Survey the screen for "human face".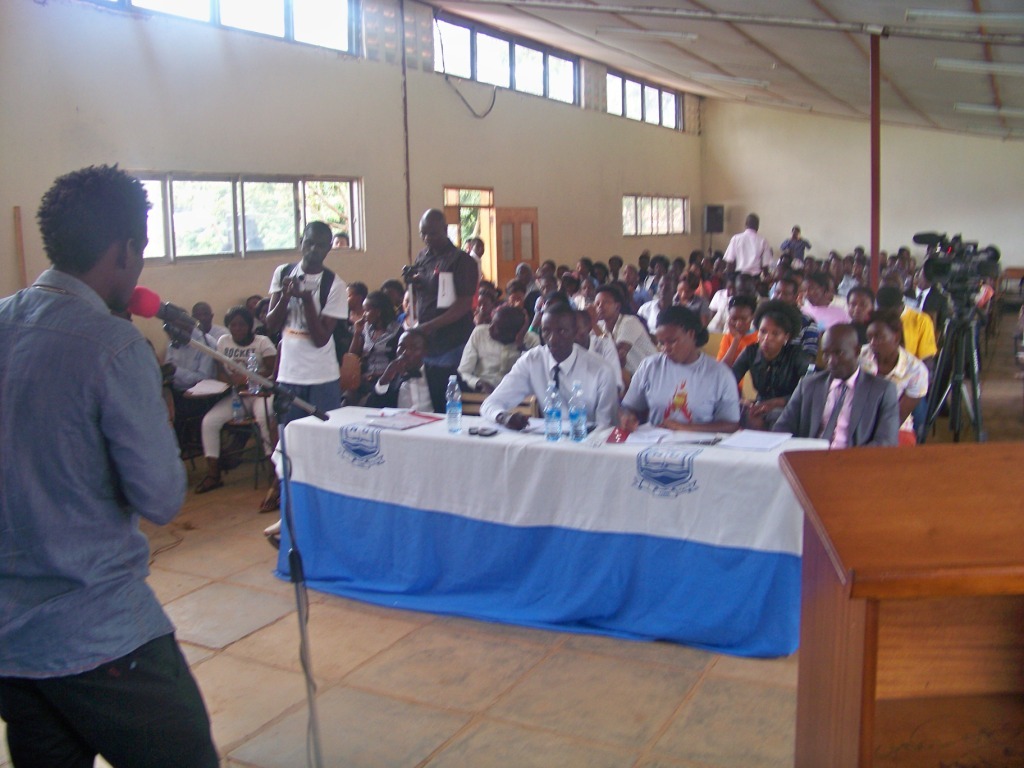
Survey found: pyautogui.locateOnScreen(774, 283, 793, 302).
